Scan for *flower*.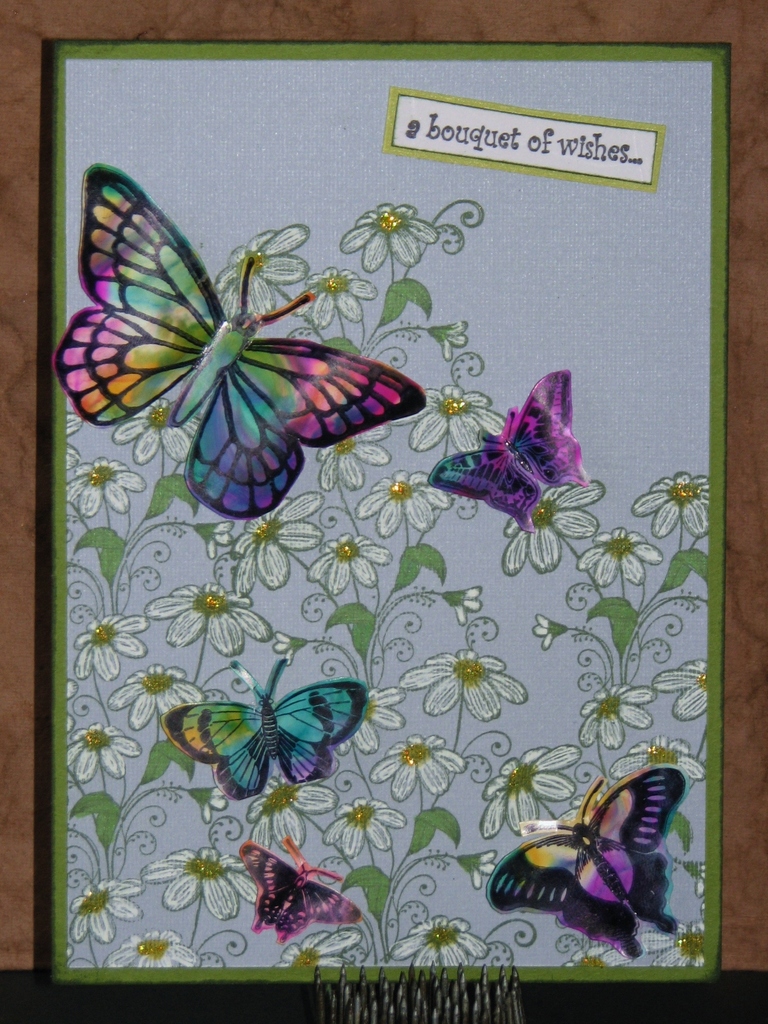
Scan result: (left=64, top=445, right=148, bottom=522).
